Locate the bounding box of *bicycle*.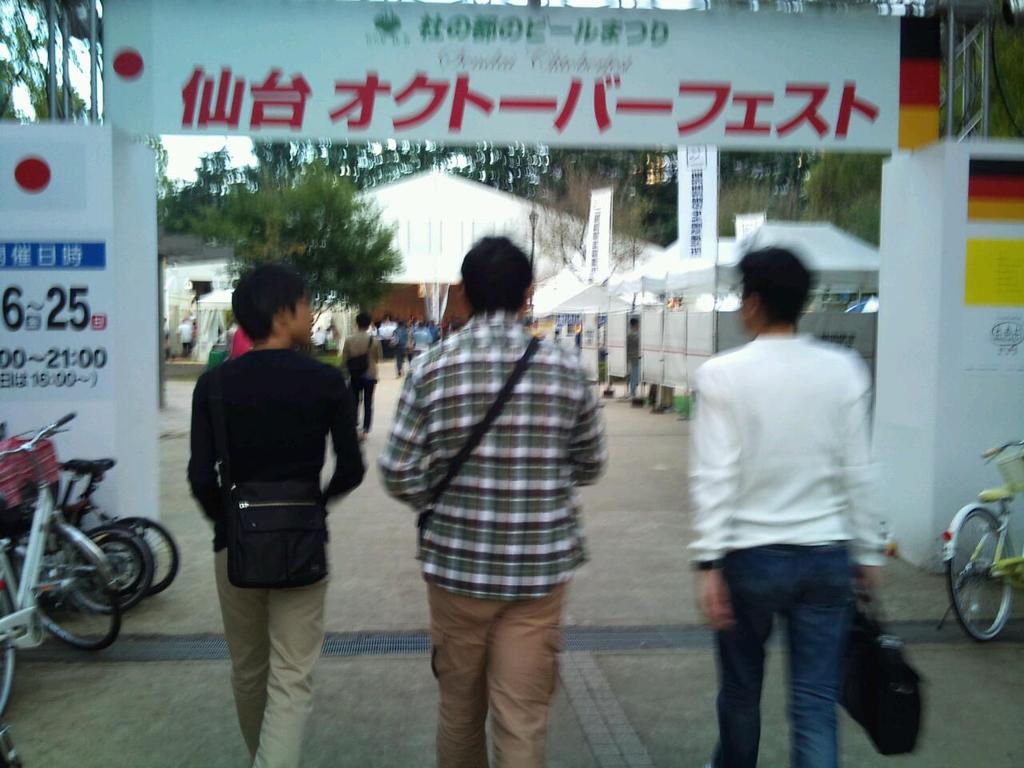
Bounding box: [4,418,122,720].
